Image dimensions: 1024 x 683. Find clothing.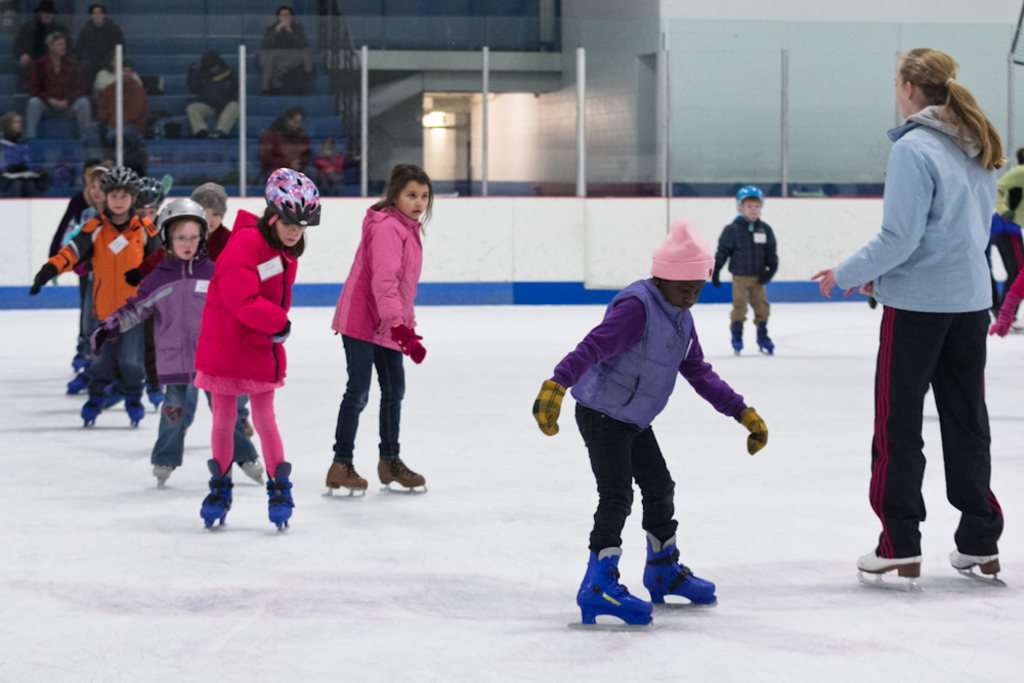
rect(713, 213, 778, 323).
